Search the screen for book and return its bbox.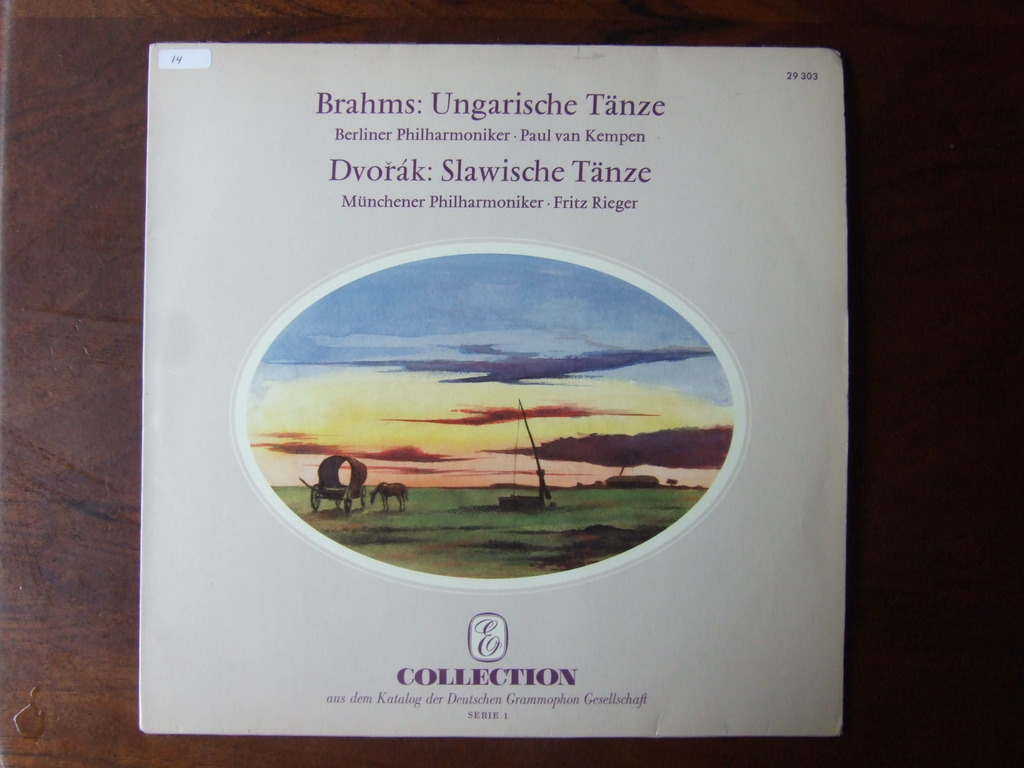
Found: region(137, 35, 851, 740).
